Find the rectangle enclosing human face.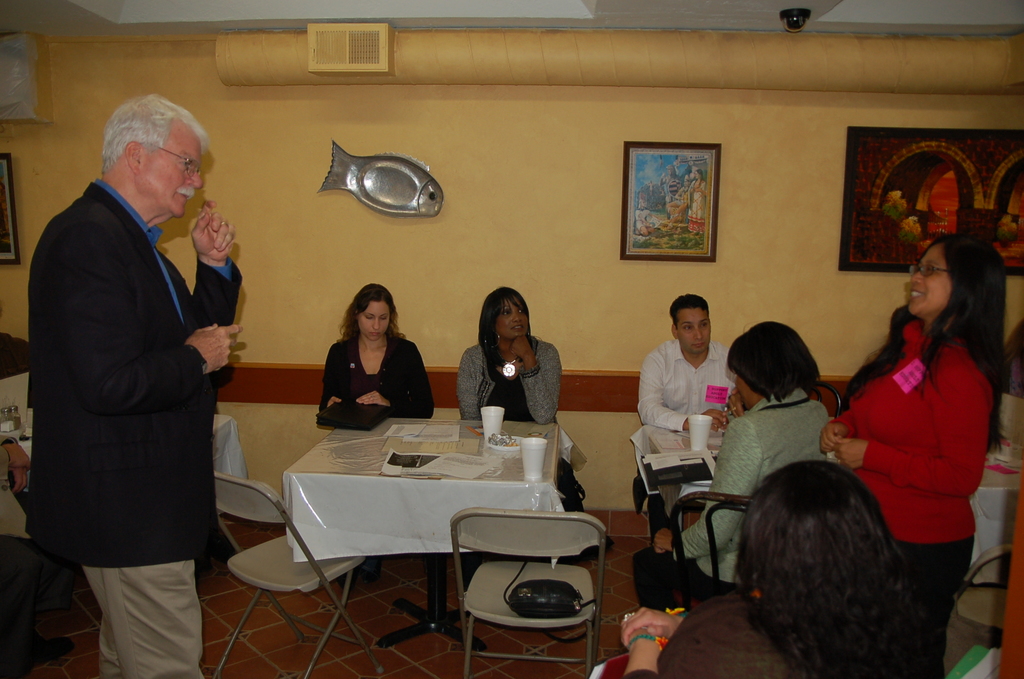
x1=694, y1=170, x2=701, y2=178.
